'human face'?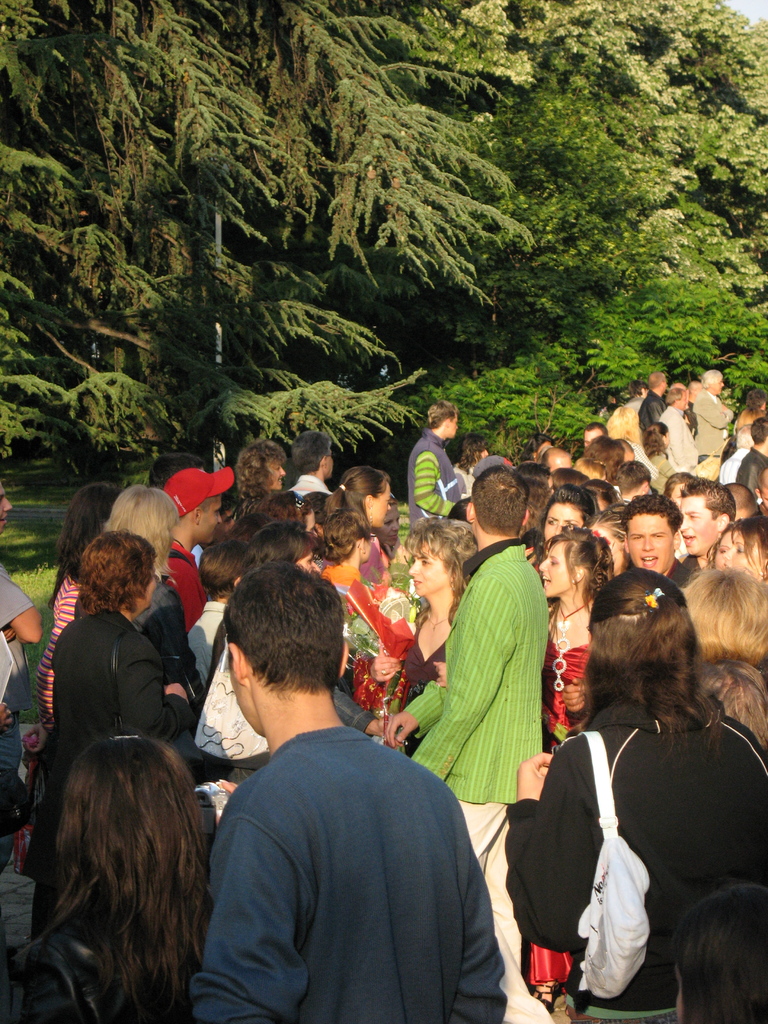
[x1=584, y1=432, x2=595, y2=444]
